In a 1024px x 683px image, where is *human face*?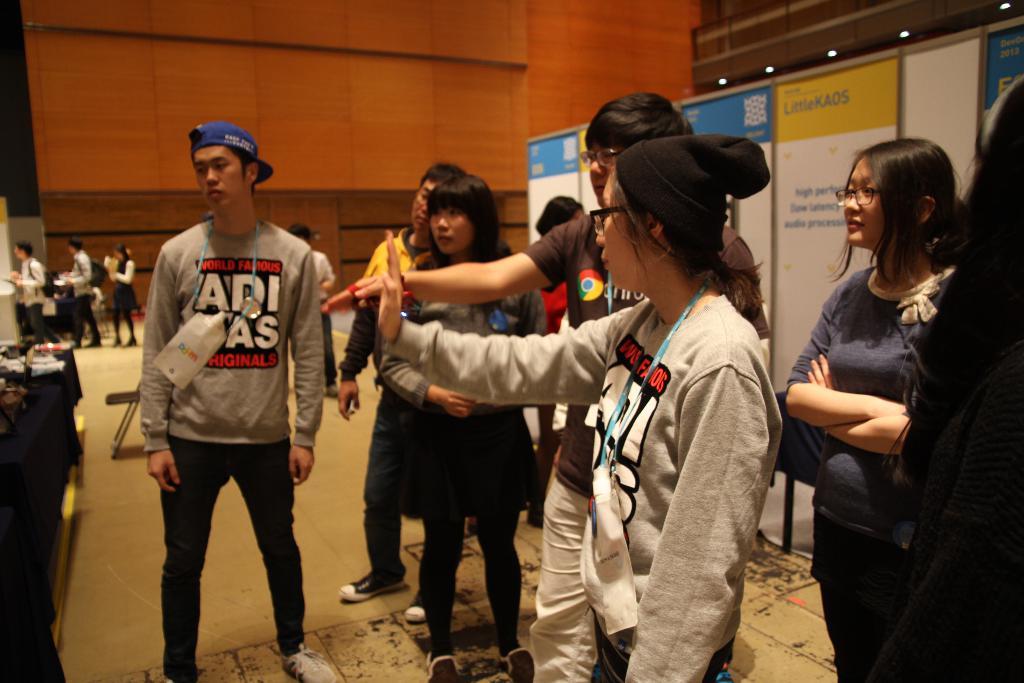
bbox=[409, 176, 433, 231].
